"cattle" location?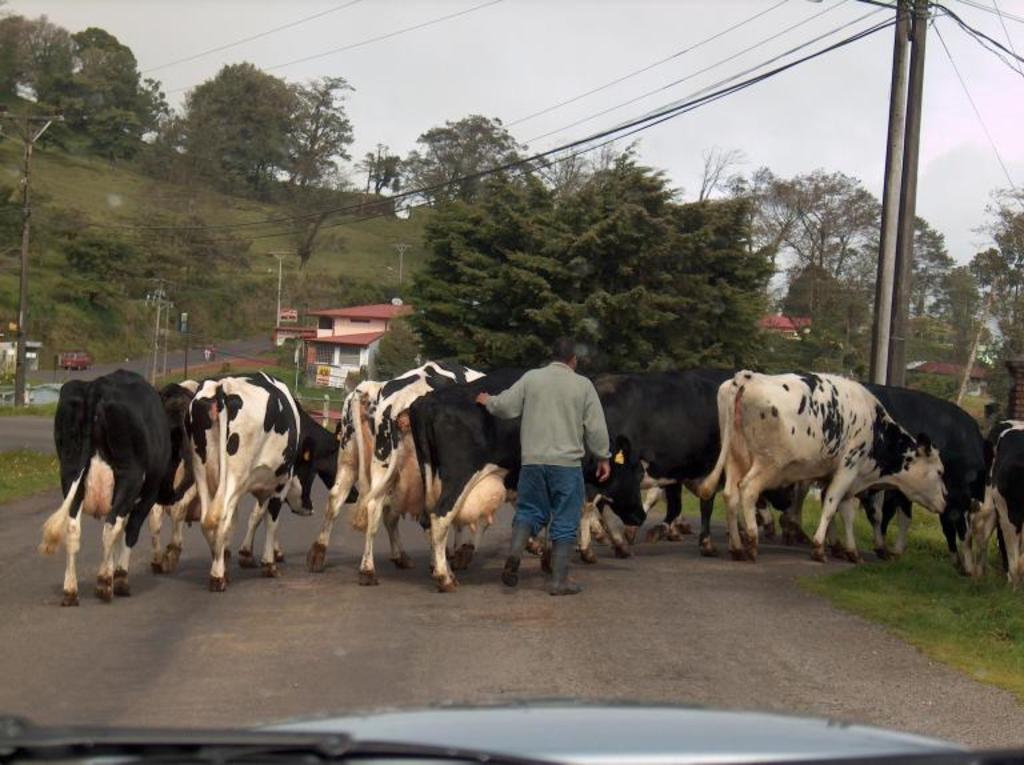
bbox=(591, 365, 795, 550)
